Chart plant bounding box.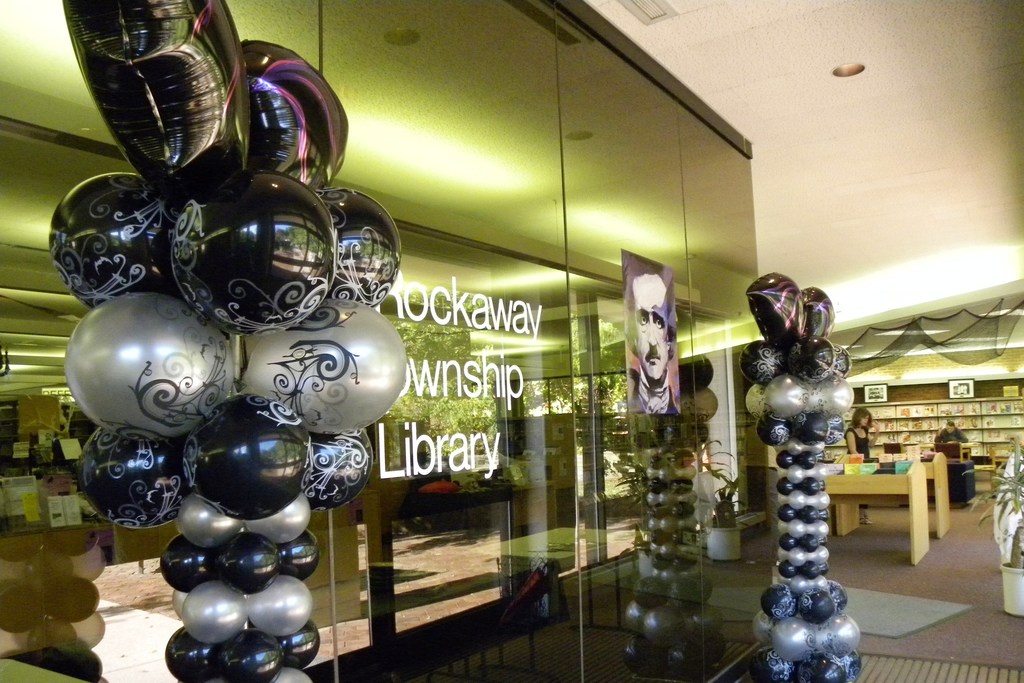
Charted: rect(963, 441, 1023, 564).
